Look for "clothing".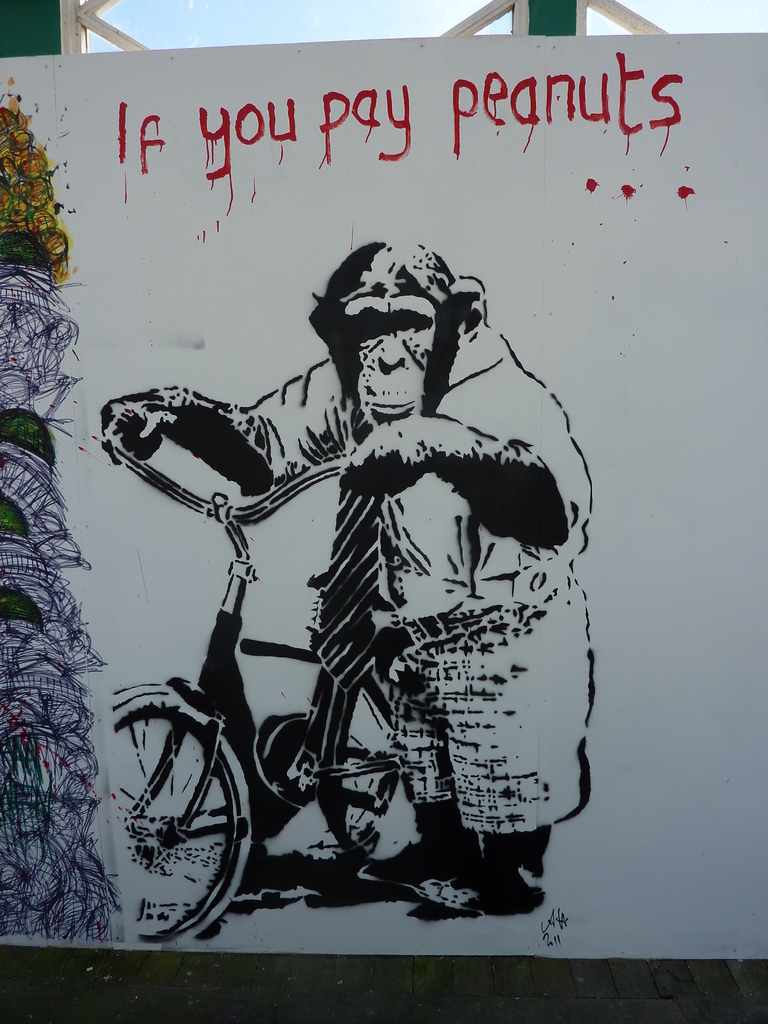
Found: l=212, t=335, r=607, b=889.
